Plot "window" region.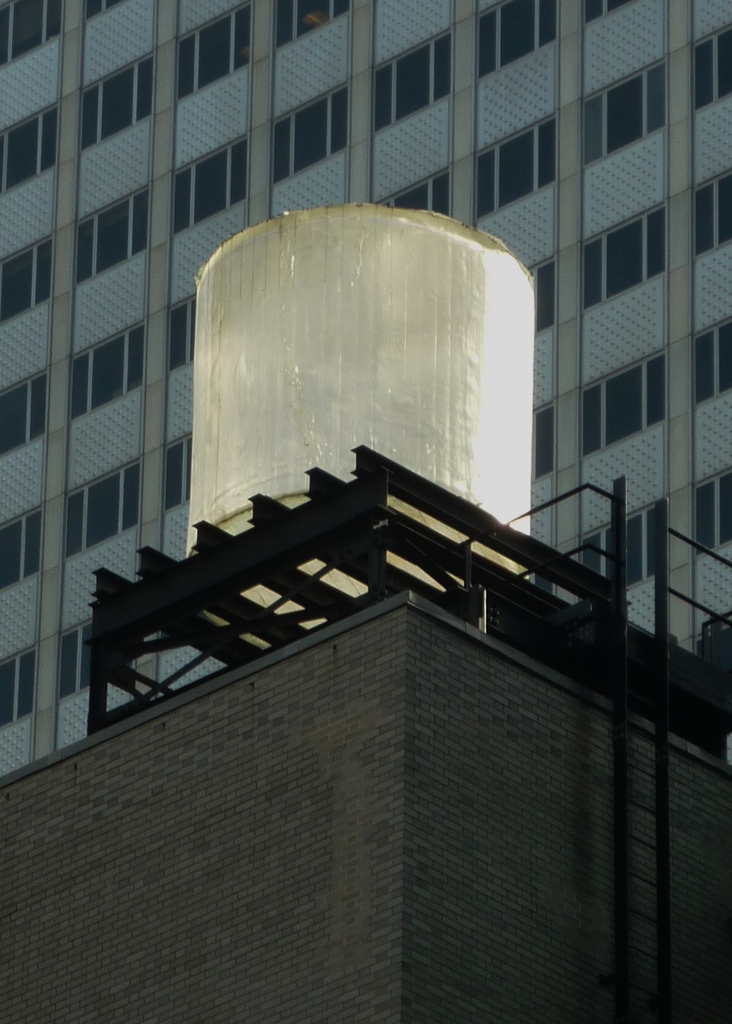
Plotted at {"x1": 179, "y1": 1, "x2": 250, "y2": 102}.
